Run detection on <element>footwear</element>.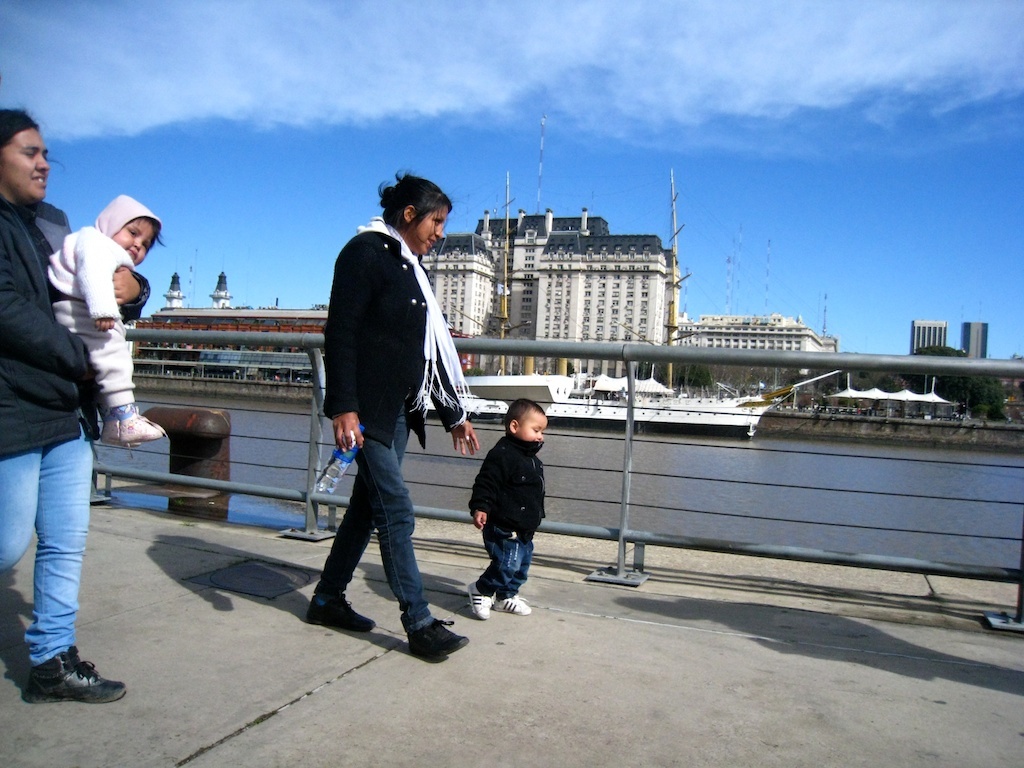
Result: 17/653/99/722.
